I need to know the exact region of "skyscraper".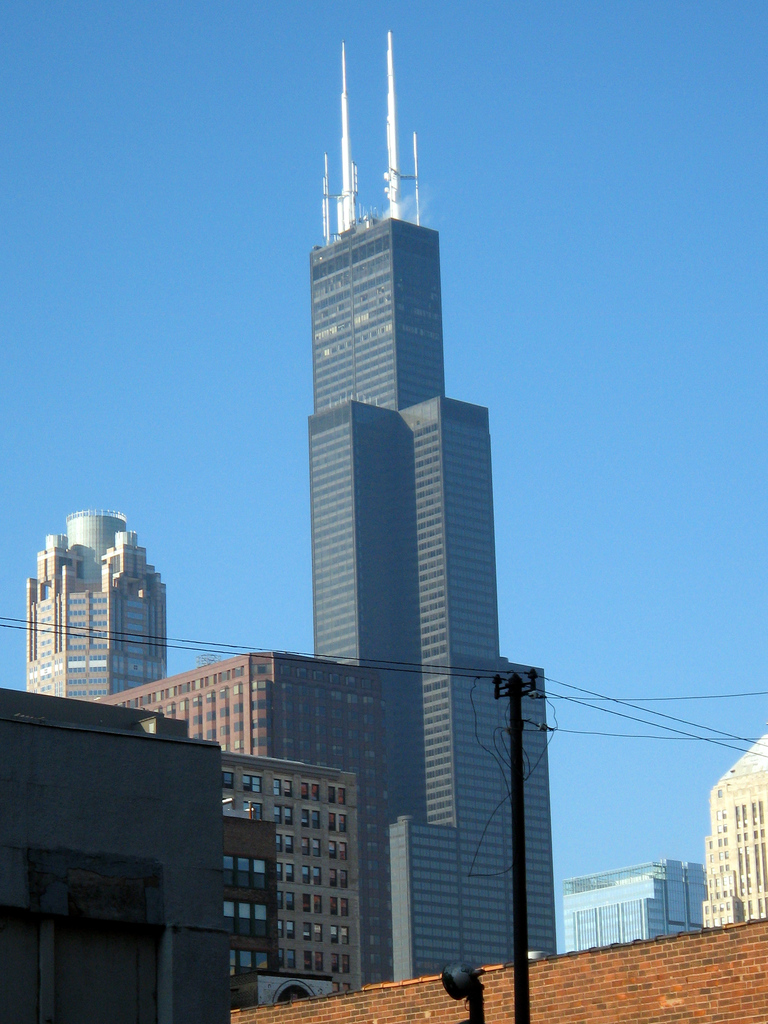
Region: [0,687,294,1023].
